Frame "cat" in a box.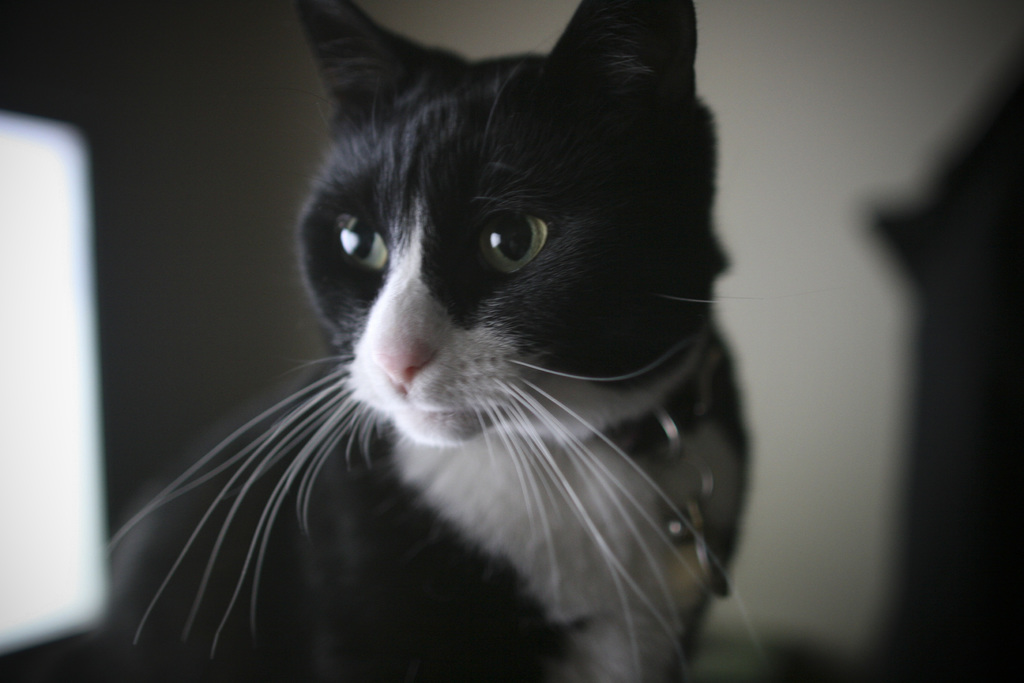
(108, 0, 783, 675).
